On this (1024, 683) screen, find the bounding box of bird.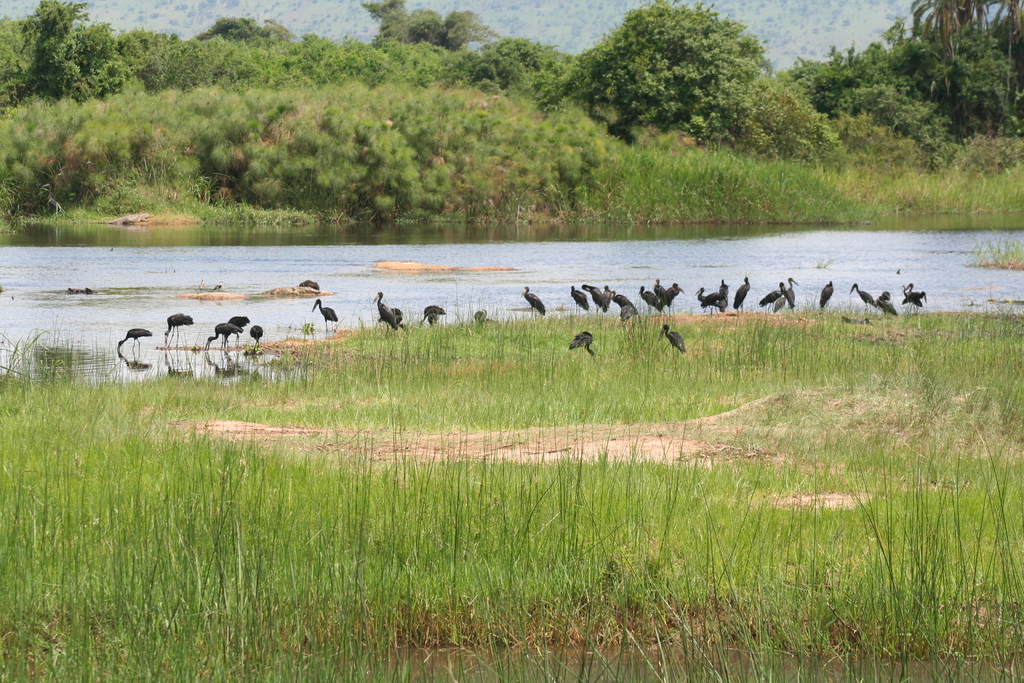
Bounding box: Rect(580, 282, 602, 316).
